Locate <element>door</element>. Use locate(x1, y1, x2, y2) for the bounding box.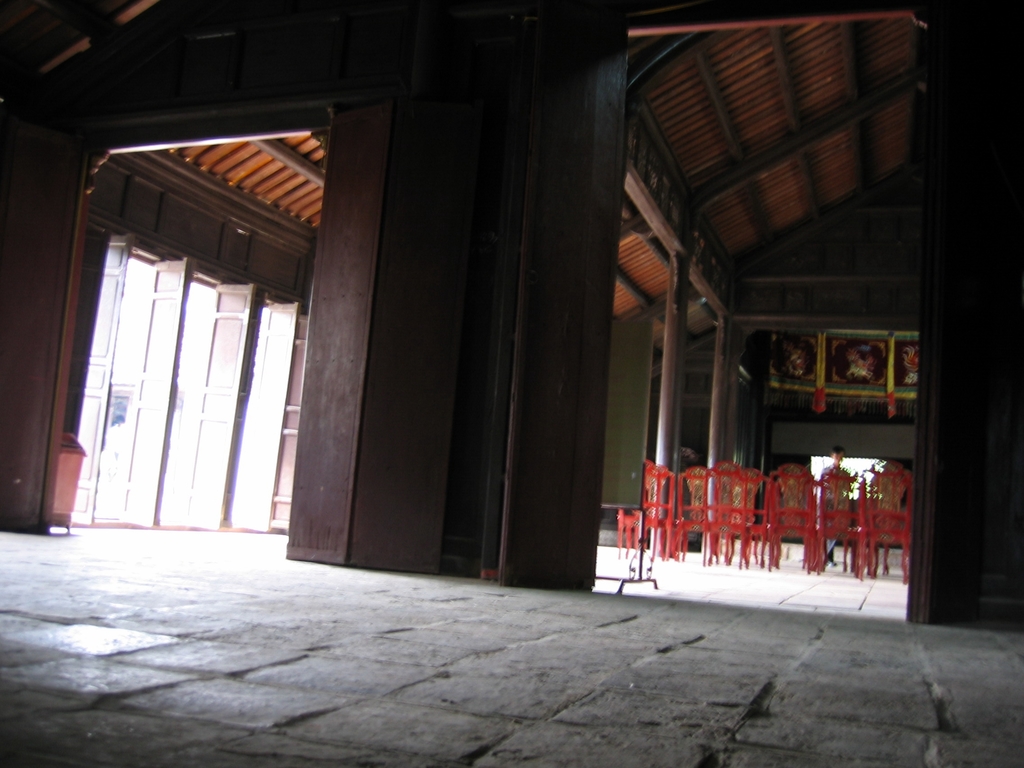
locate(122, 254, 191, 526).
